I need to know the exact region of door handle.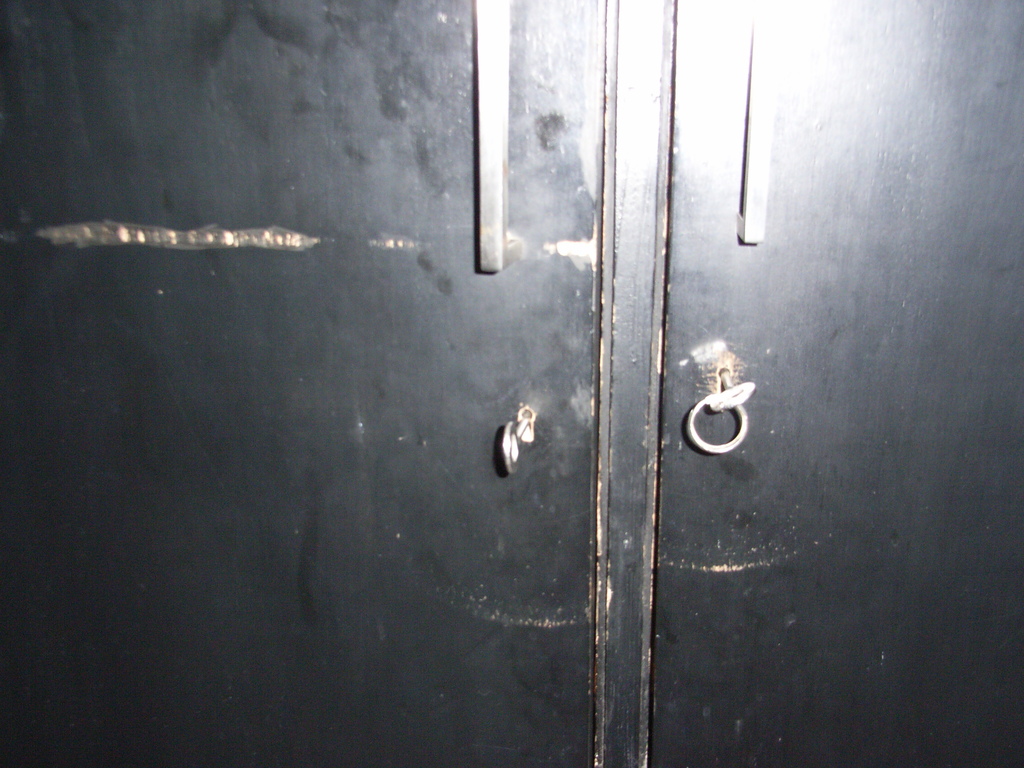
Region: {"x1": 460, "y1": 0, "x2": 531, "y2": 273}.
